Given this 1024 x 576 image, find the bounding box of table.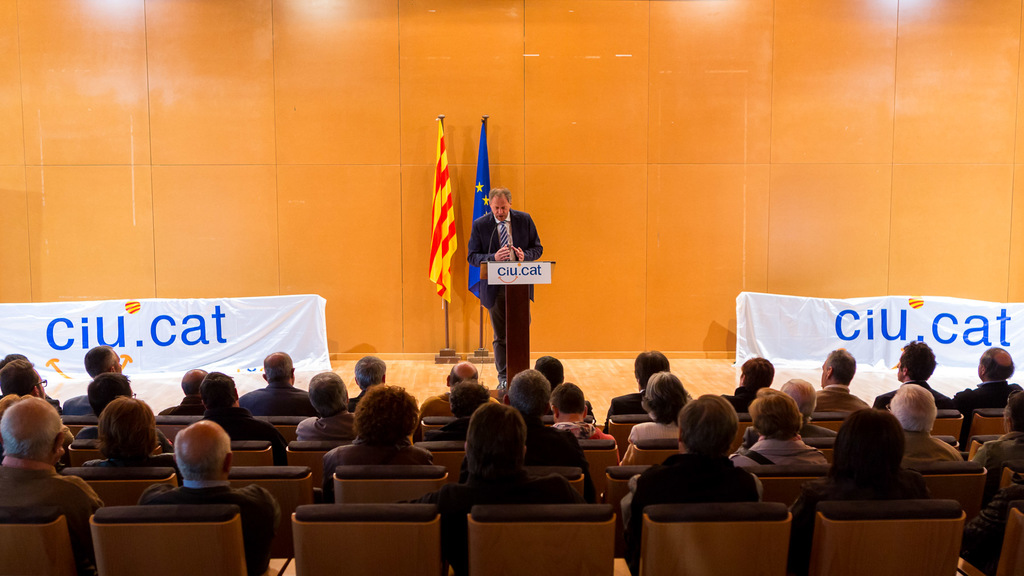
region(483, 256, 557, 397).
